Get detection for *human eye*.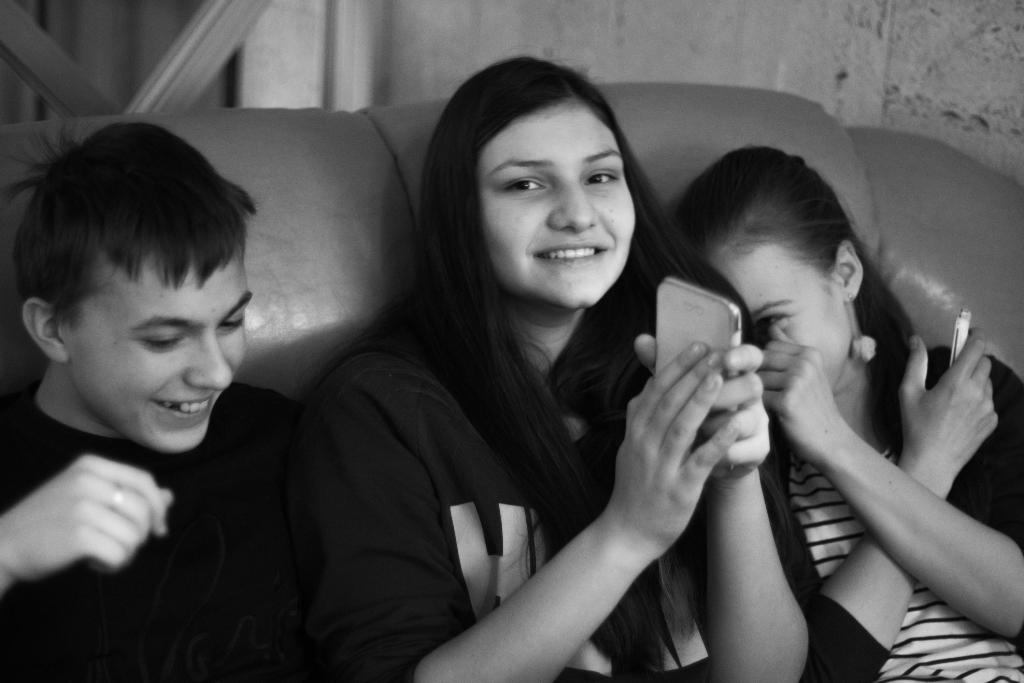
Detection: bbox=[219, 309, 249, 331].
